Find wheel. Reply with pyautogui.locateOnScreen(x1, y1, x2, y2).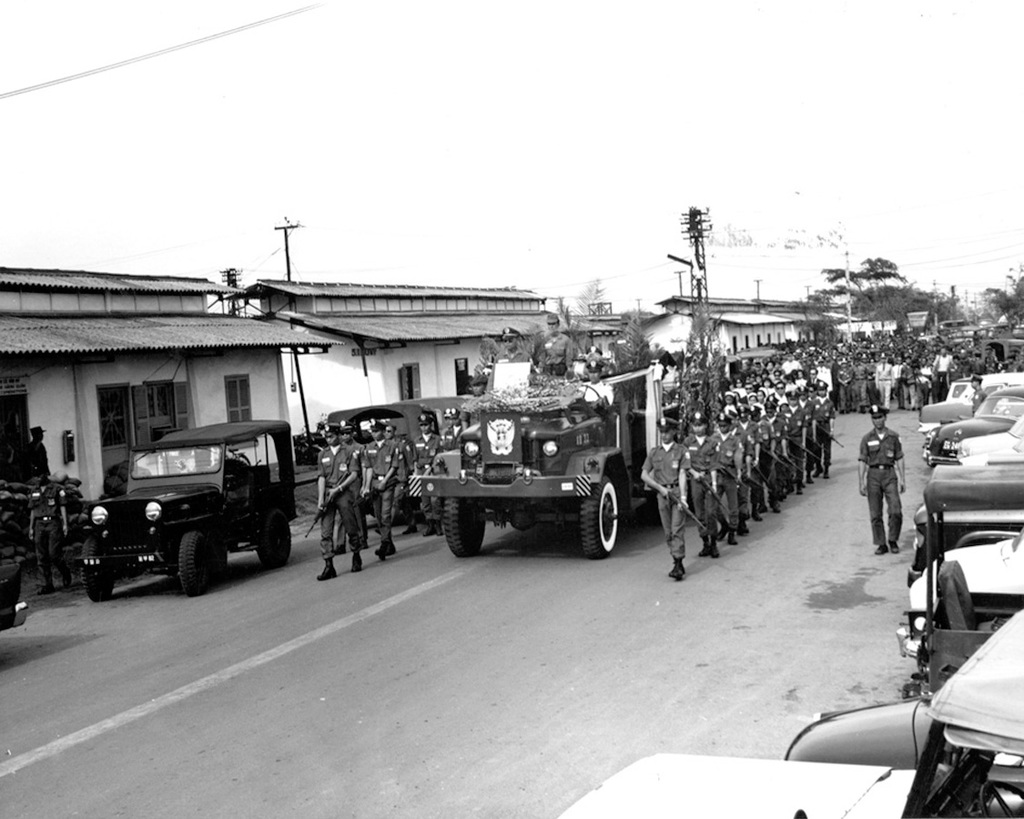
pyautogui.locateOnScreen(255, 509, 293, 573).
